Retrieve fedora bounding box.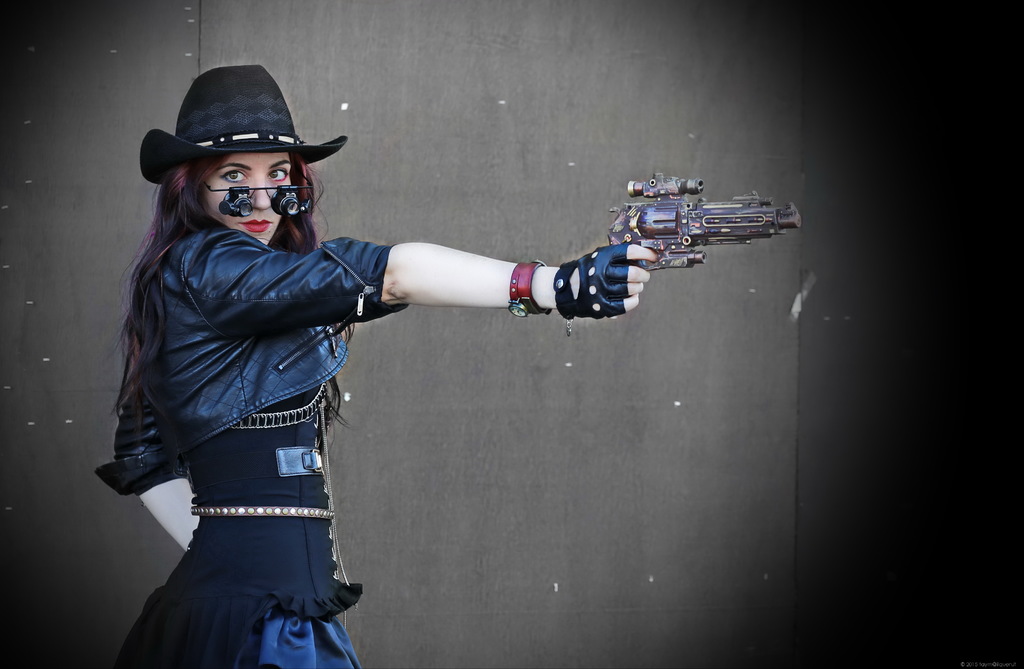
Bounding box: 132, 68, 344, 182.
